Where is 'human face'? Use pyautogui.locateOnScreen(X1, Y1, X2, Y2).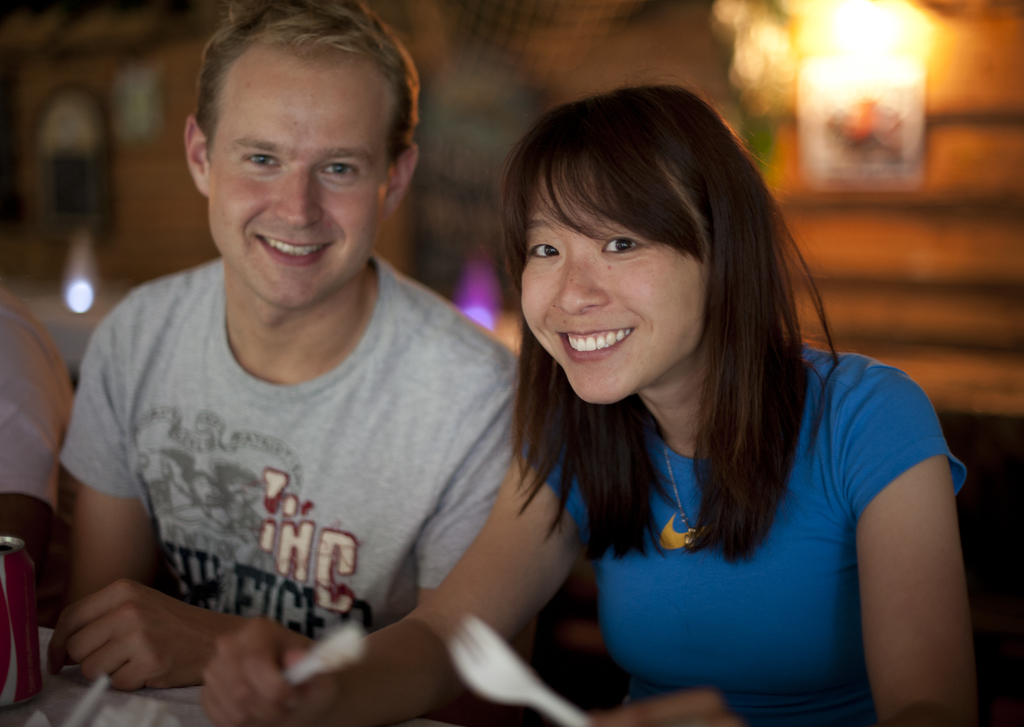
pyautogui.locateOnScreen(517, 168, 701, 400).
